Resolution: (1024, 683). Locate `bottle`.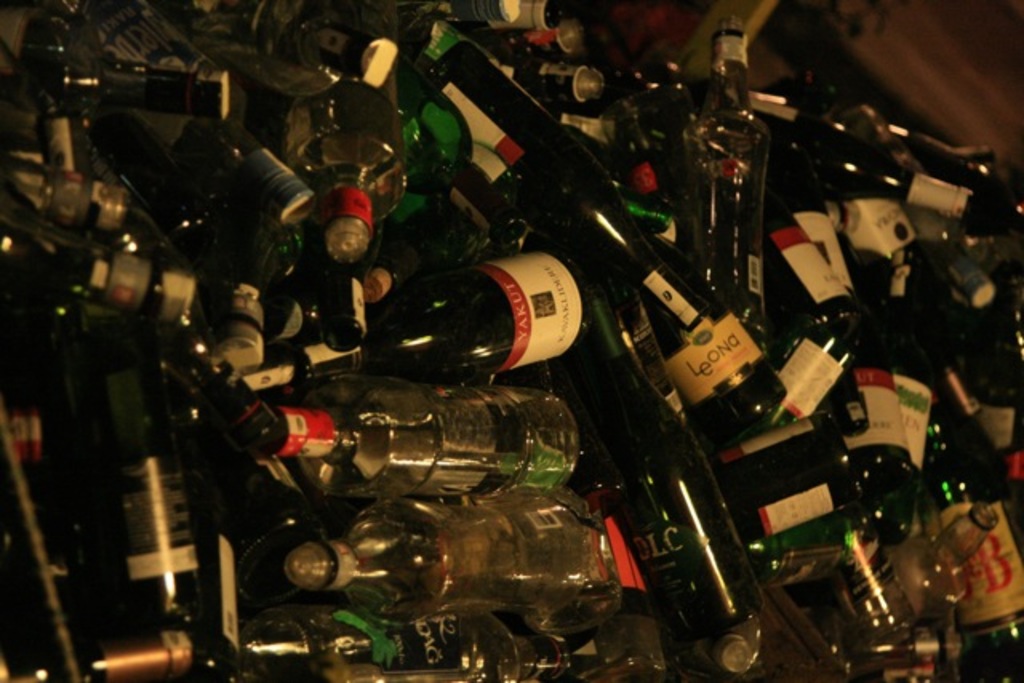
box=[899, 256, 917, 512].
